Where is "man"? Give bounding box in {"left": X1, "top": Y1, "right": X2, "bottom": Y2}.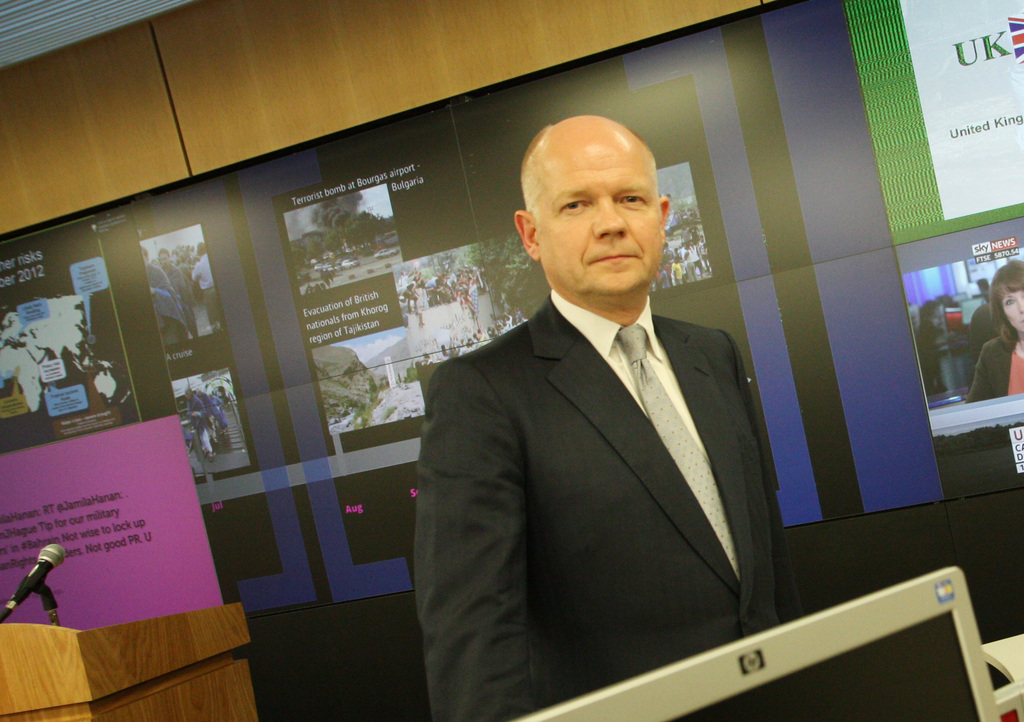
{"left": 159, "top": 242, "right": 200, "bottom": 339}.
